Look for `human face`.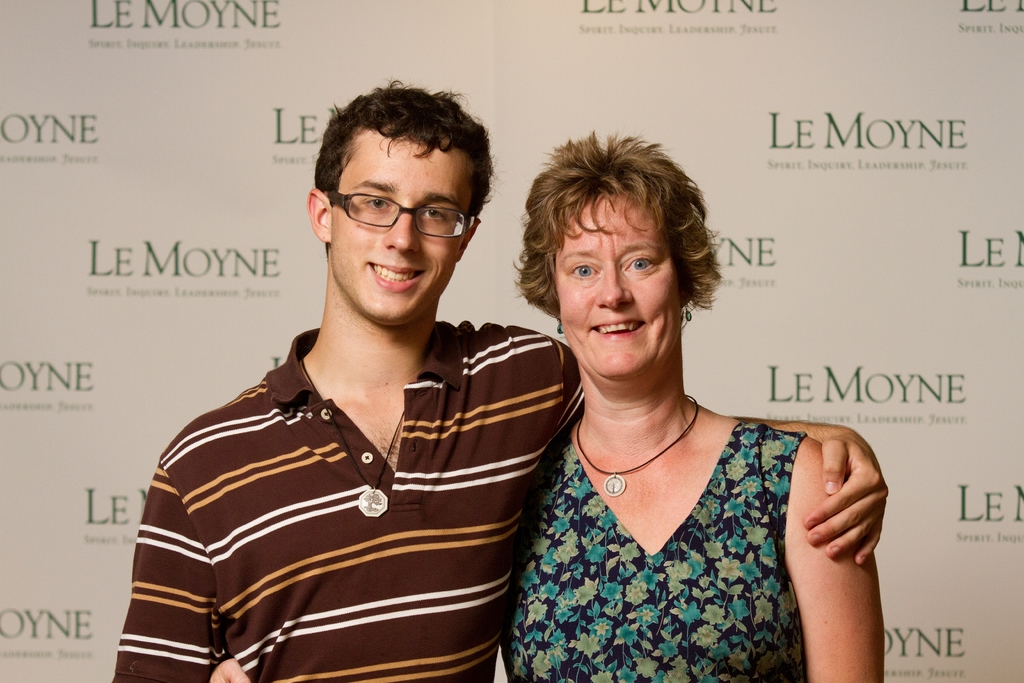
Found: [330,129,483,321].
